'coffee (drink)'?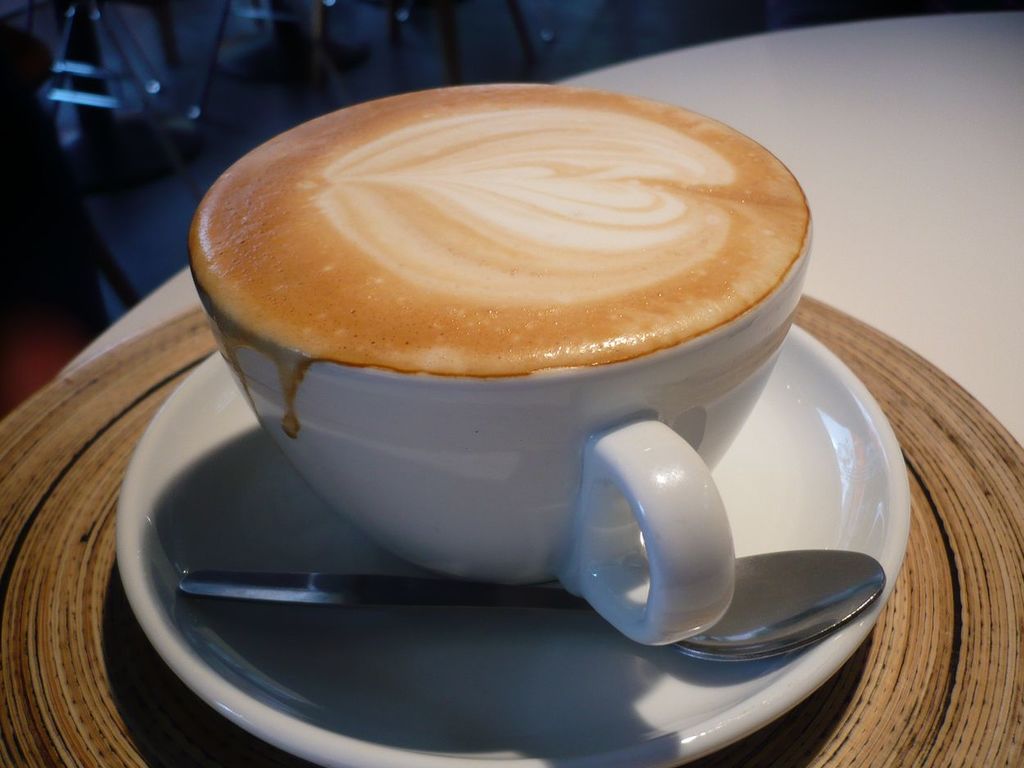
[185, 86, 804, 436]
